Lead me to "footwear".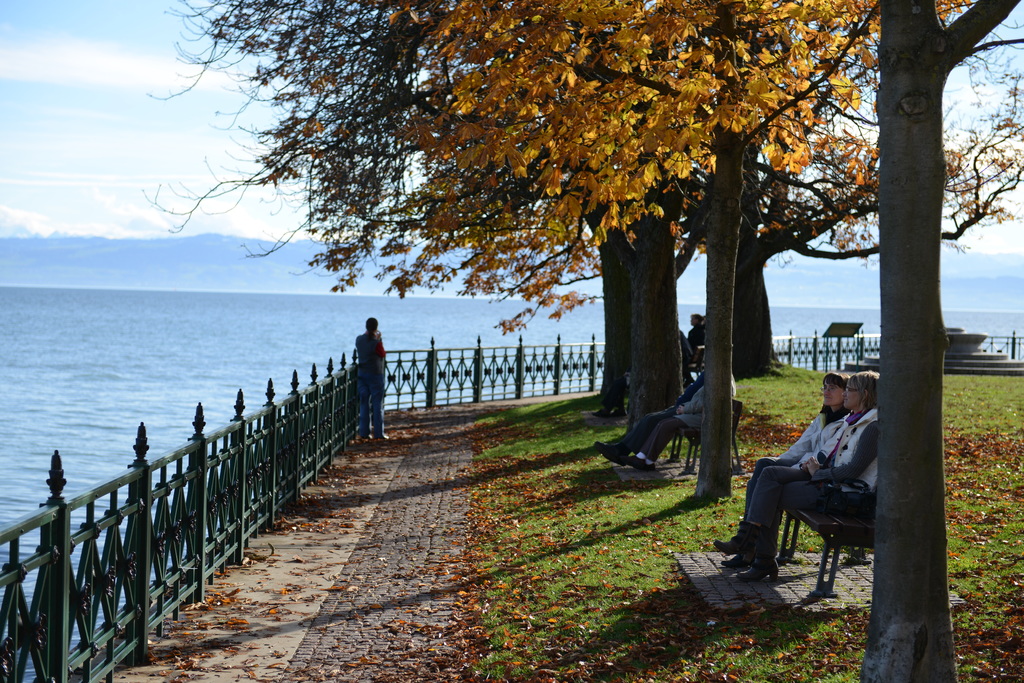
Lead to {"left": 374, "top": 431, "right": 389, "bottom": 443}.
